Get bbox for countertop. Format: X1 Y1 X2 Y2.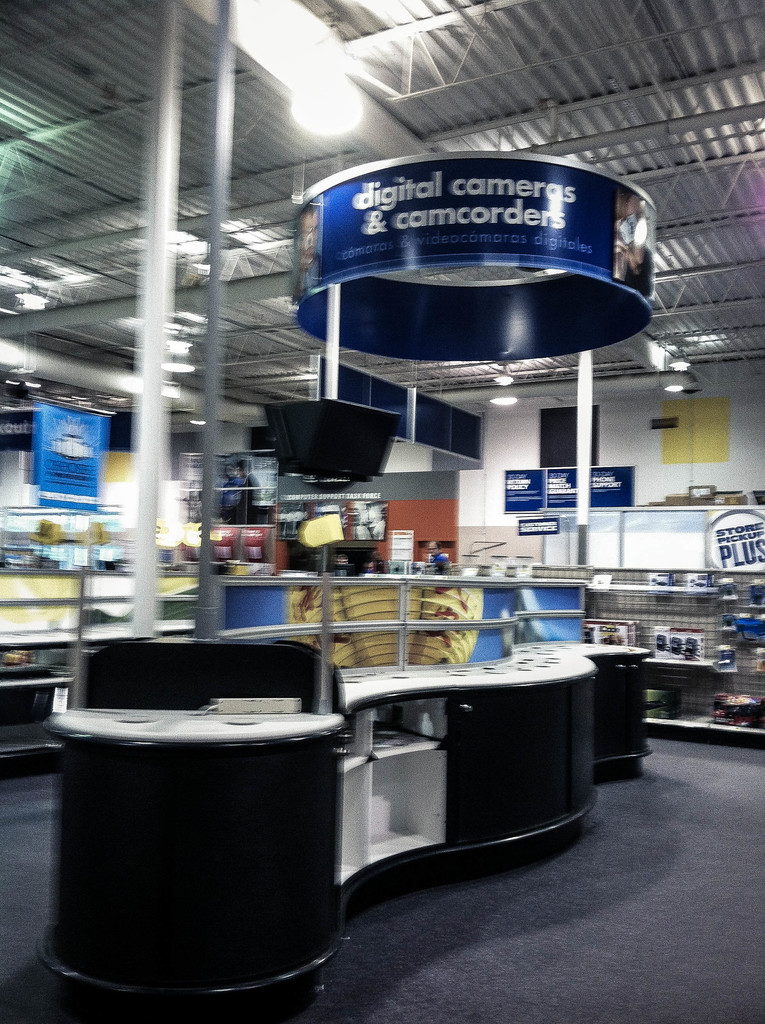
47 630 659 1023.
